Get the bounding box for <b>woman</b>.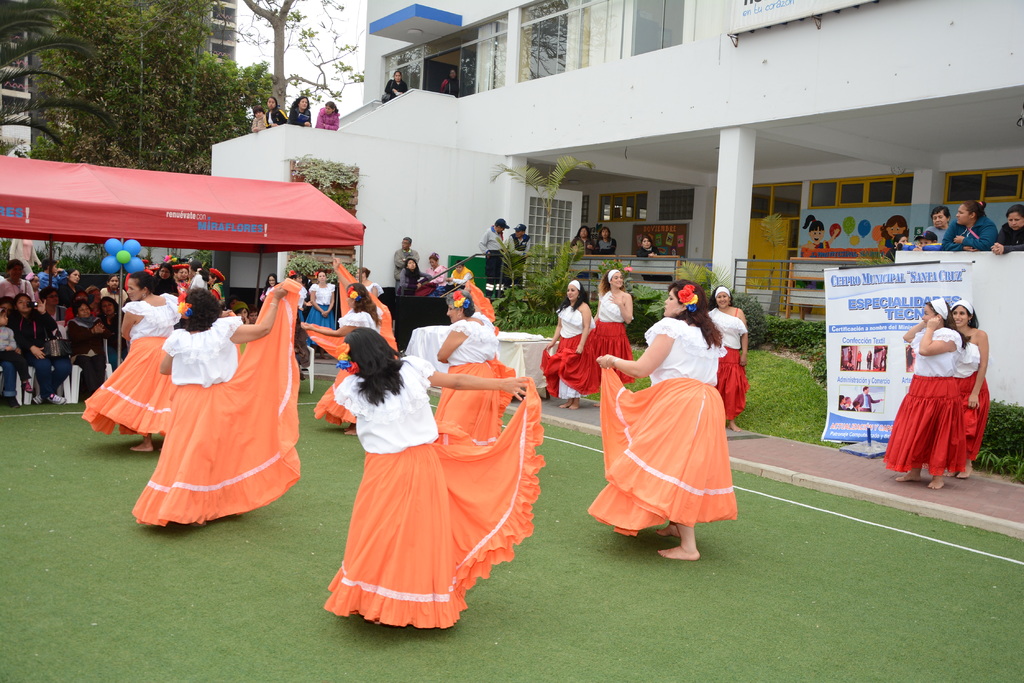
<region>706, 284, 751, 434</region>.
